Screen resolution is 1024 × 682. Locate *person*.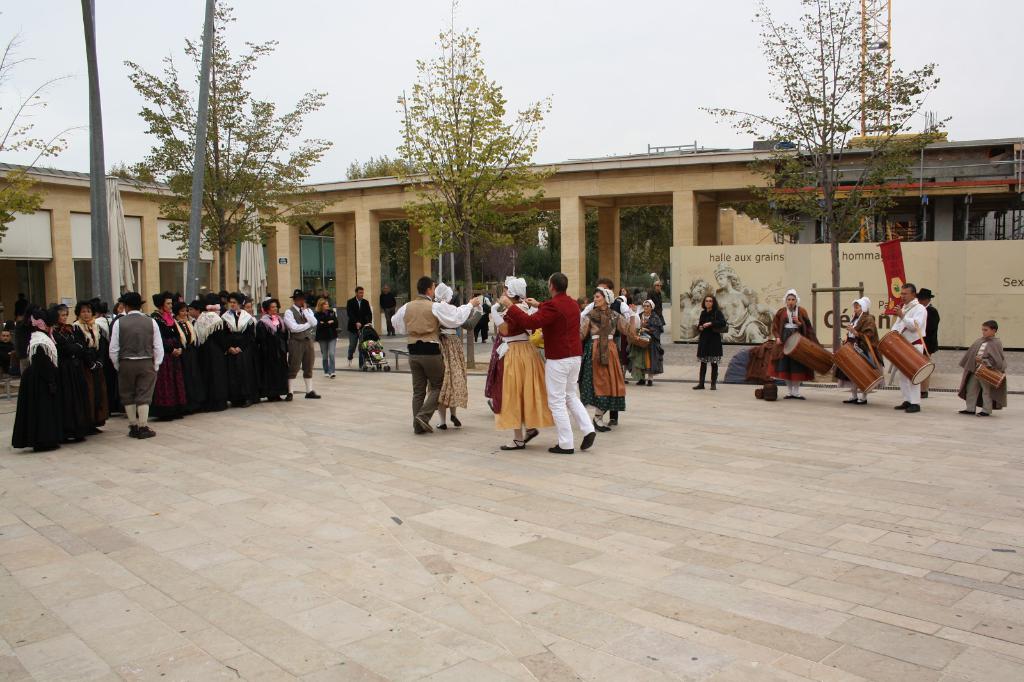
bbox=(956, 319, 1007, 416).
